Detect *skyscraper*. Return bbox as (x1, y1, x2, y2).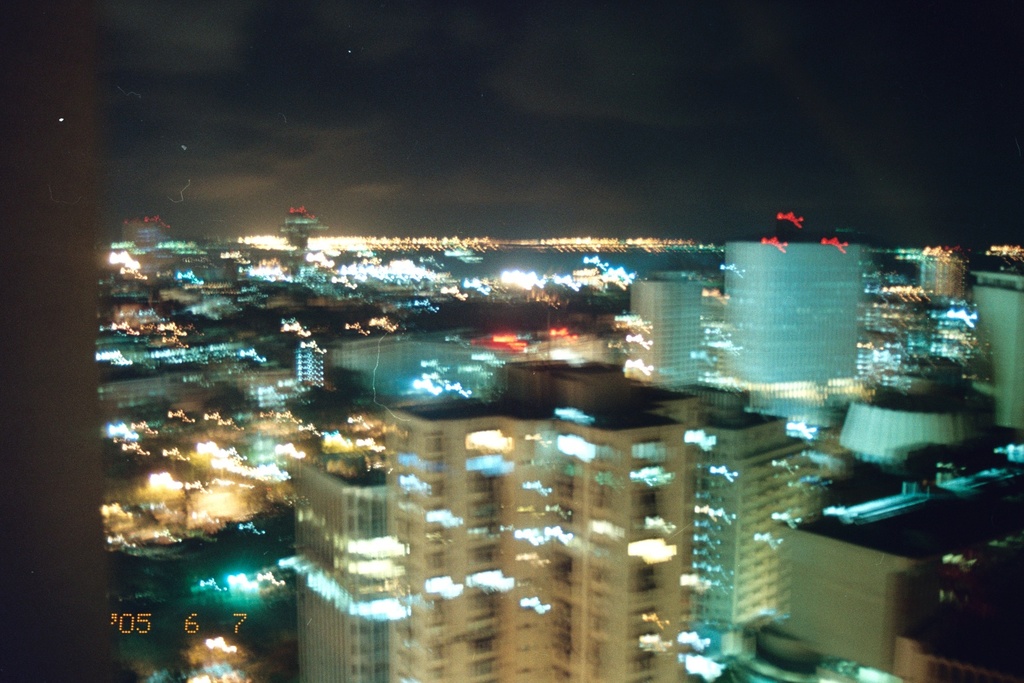
(629, 276, 708, 389).
